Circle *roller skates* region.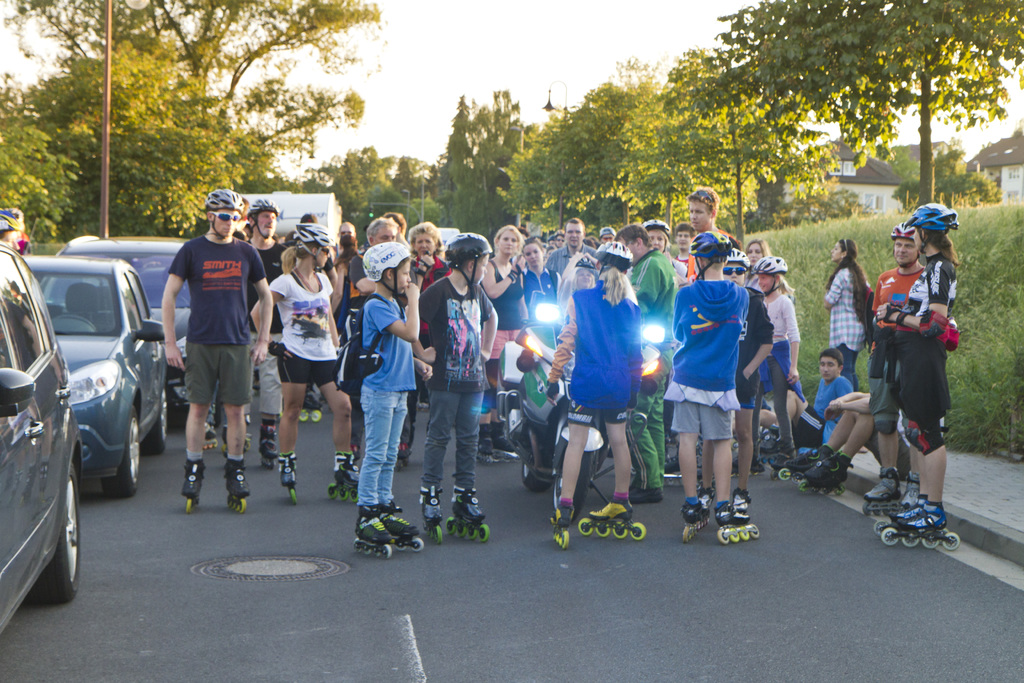
Region: bbox=(715, 502, 761, 544).
